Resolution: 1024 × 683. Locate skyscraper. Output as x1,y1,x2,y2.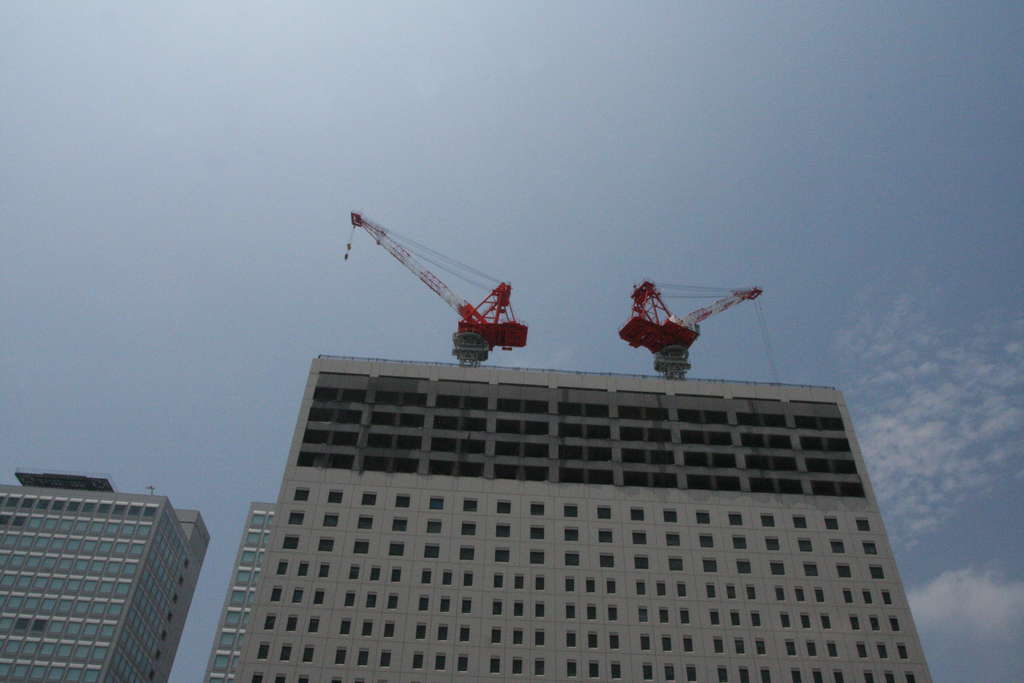
189,312,982,670.
